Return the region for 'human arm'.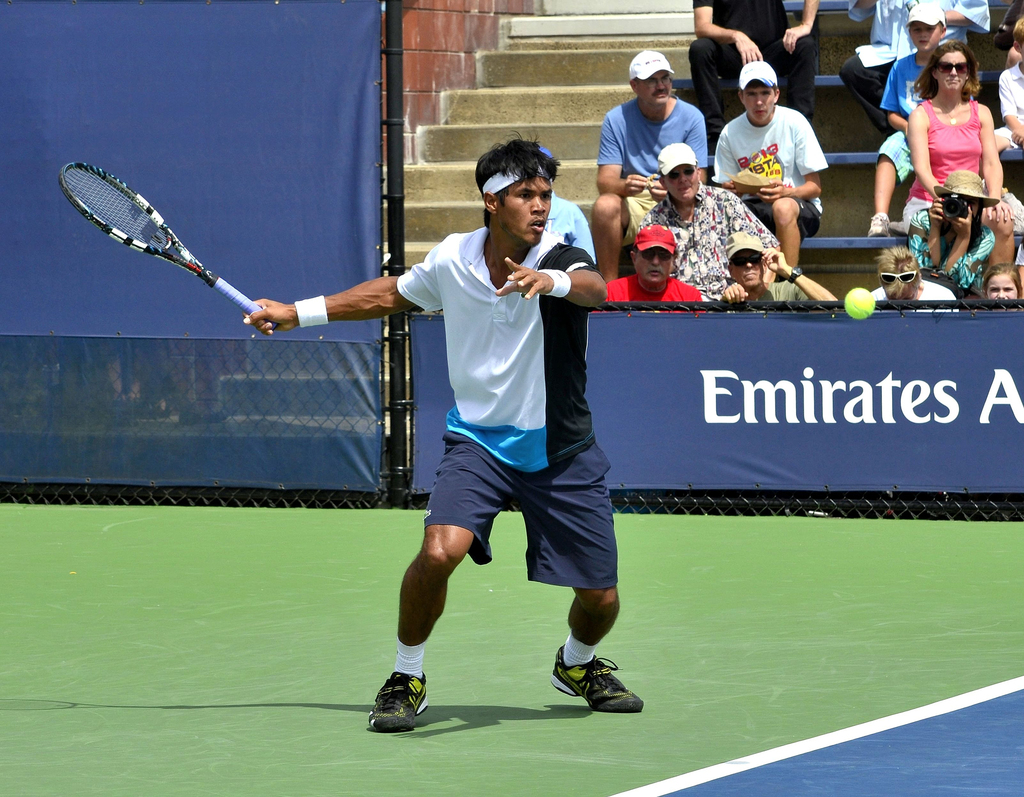
box=[694, 0, 762, 58].
